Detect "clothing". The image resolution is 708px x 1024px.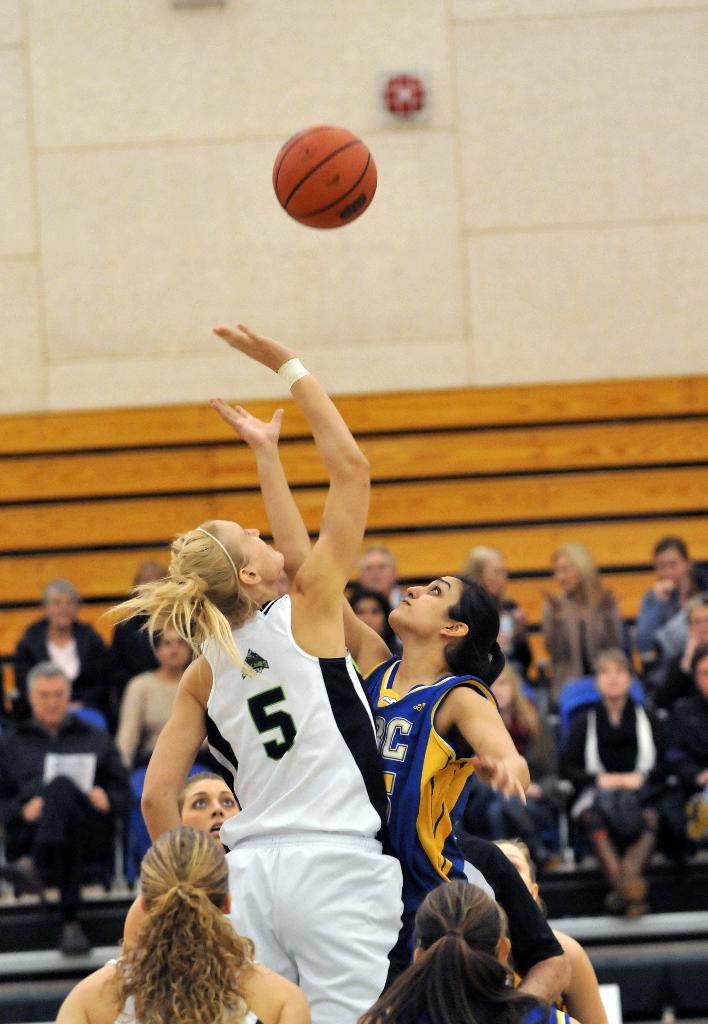
[x1=367, y1=644, x2=495, y2=879].
